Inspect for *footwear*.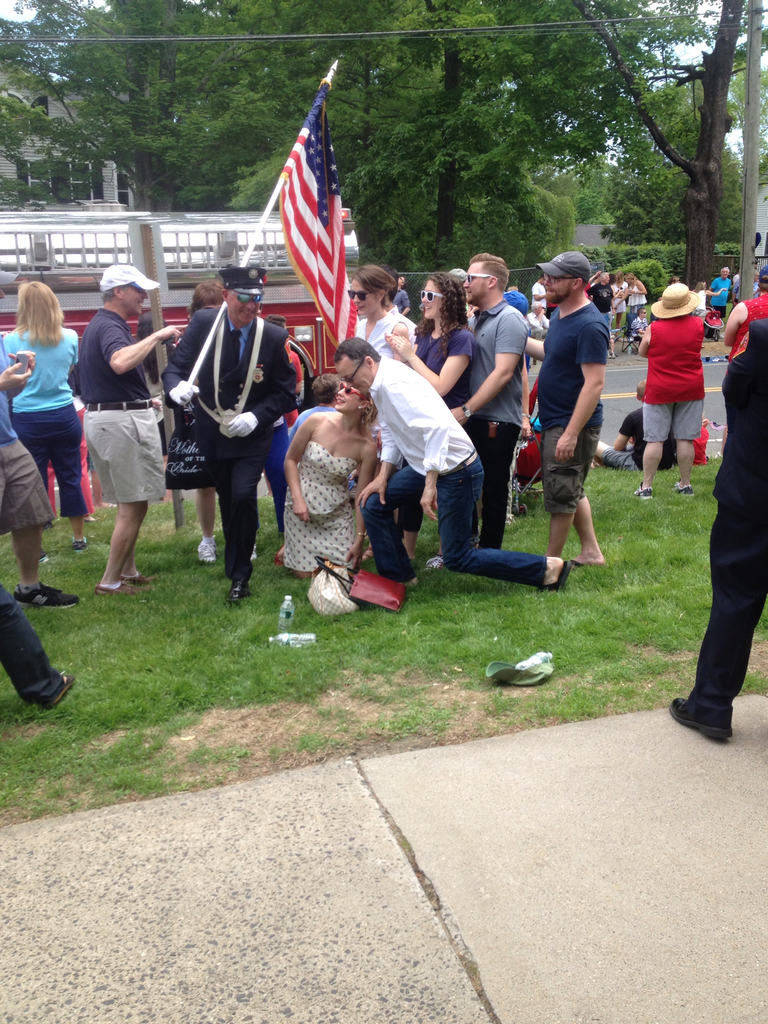
Inspection: select_region(270, 547, 288, 566).
